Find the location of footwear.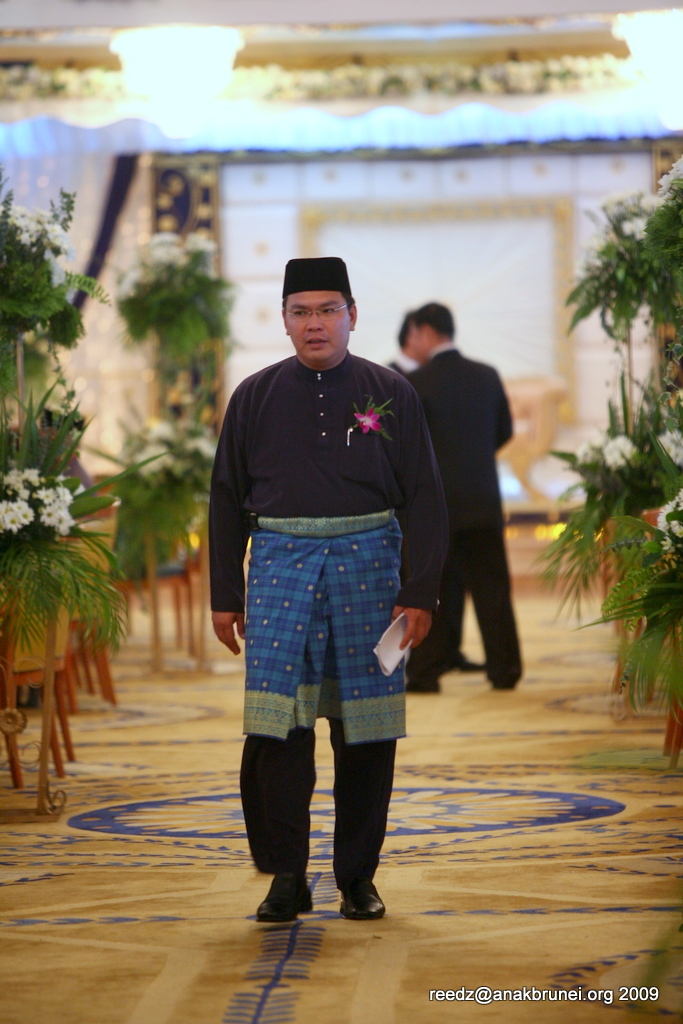
Location: [left=446, top=650, right=487, bottom=673].
